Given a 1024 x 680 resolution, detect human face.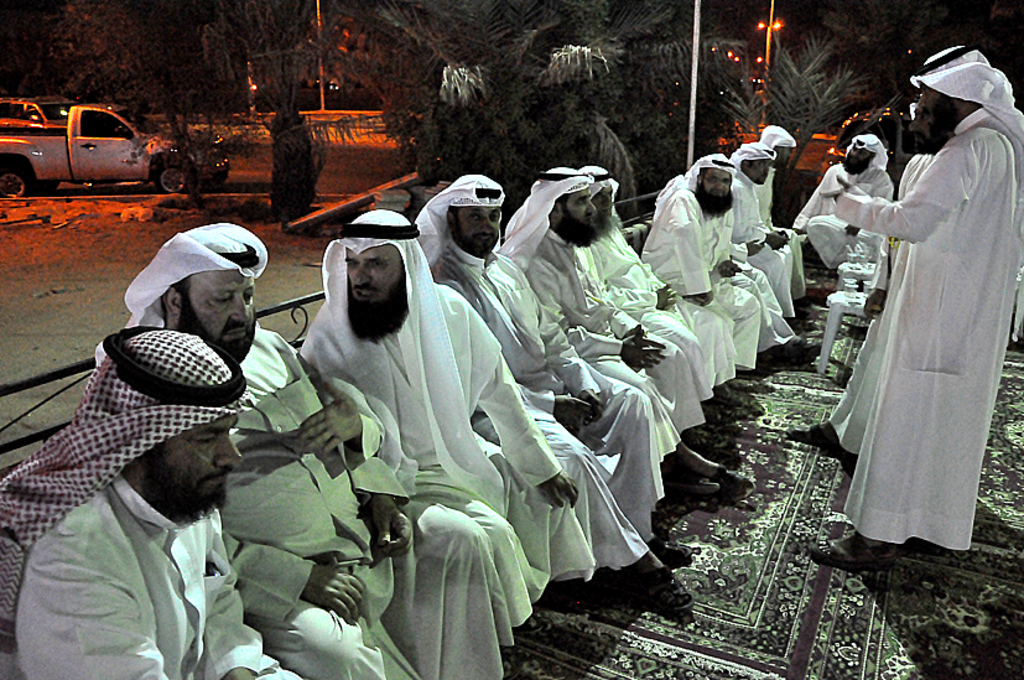
[570, 190, 599, 223].
